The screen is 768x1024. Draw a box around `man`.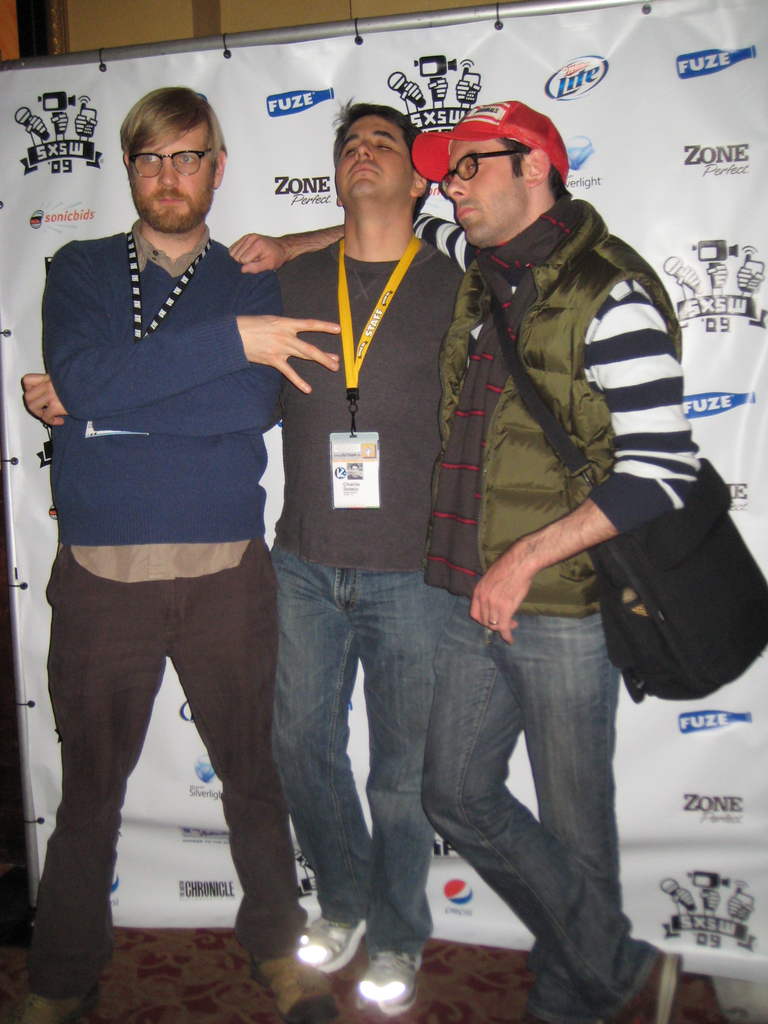
x1=49 y1=66 x2=369 y2=995.
